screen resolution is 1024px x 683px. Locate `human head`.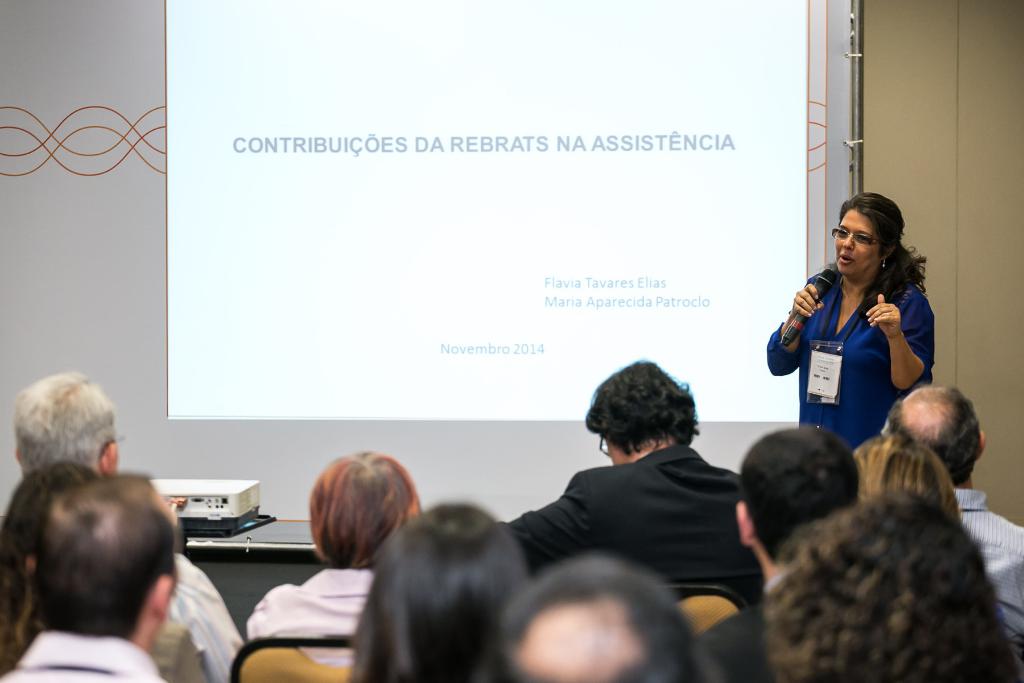
Rect(288, 462, 426, 582).
